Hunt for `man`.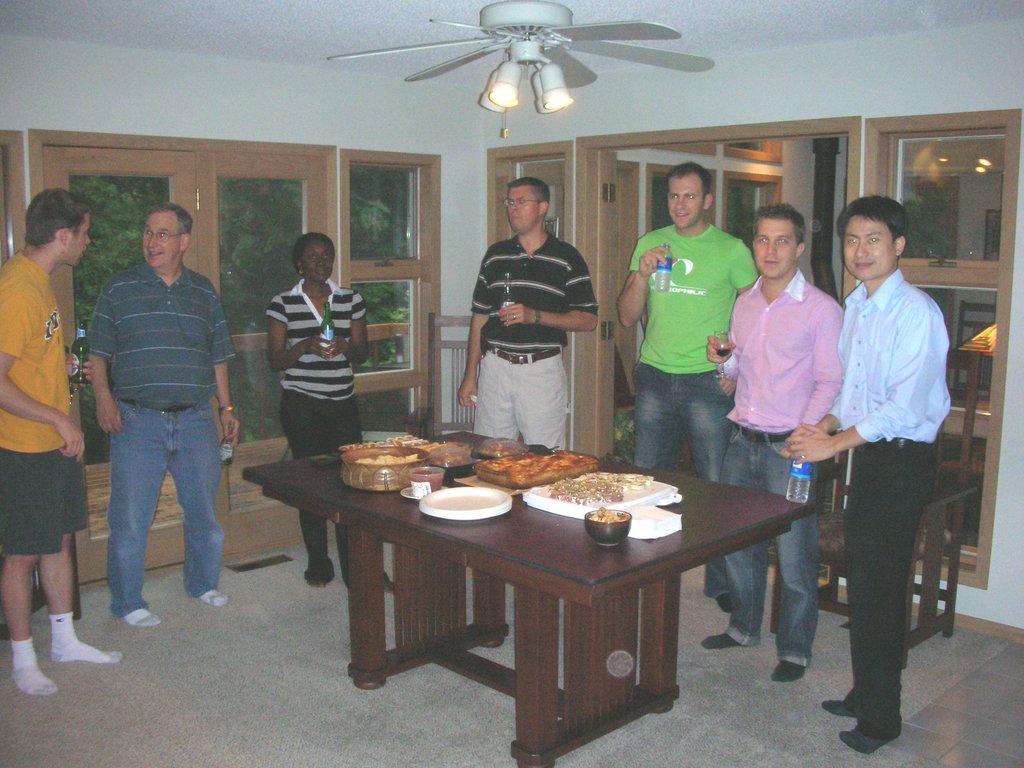
Hunted down at [left=456, top=179, right=597, bottom=447].
